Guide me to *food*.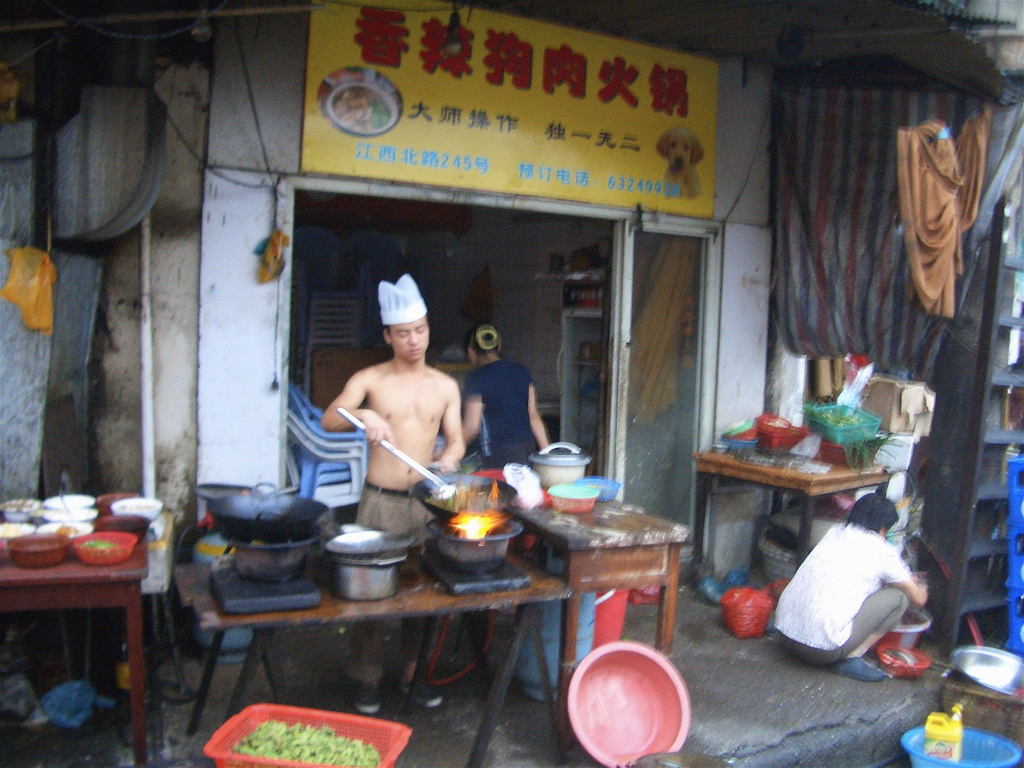
Guidance: <bbox>223, 719, 381, 767</bbox>.
